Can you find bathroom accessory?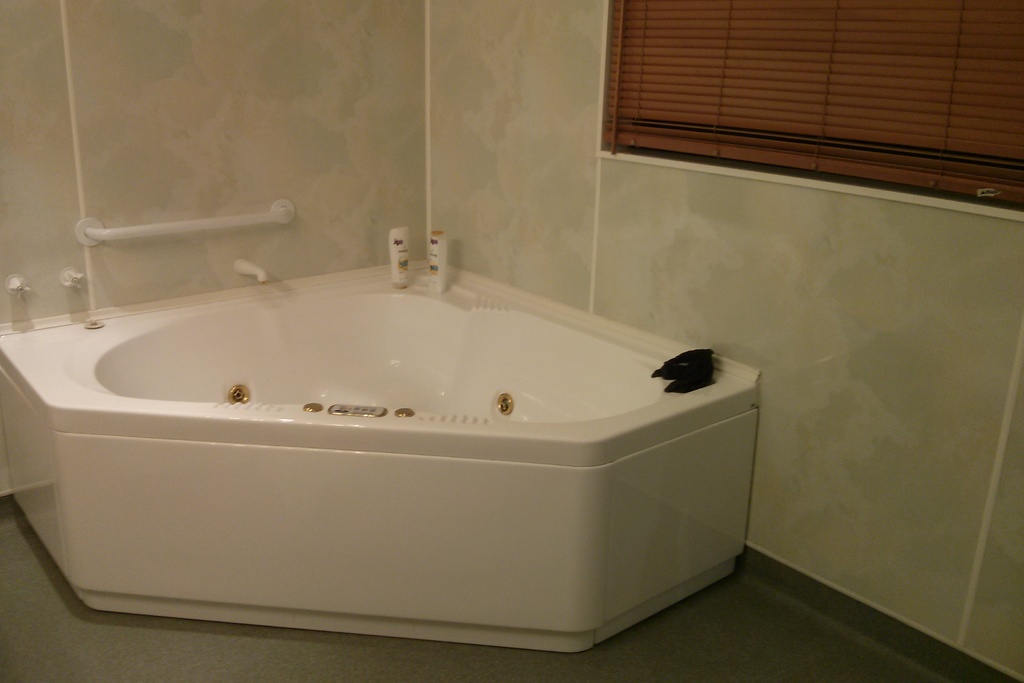
Yes, bounding box: <region>57, 270, 86, 293</region>.
